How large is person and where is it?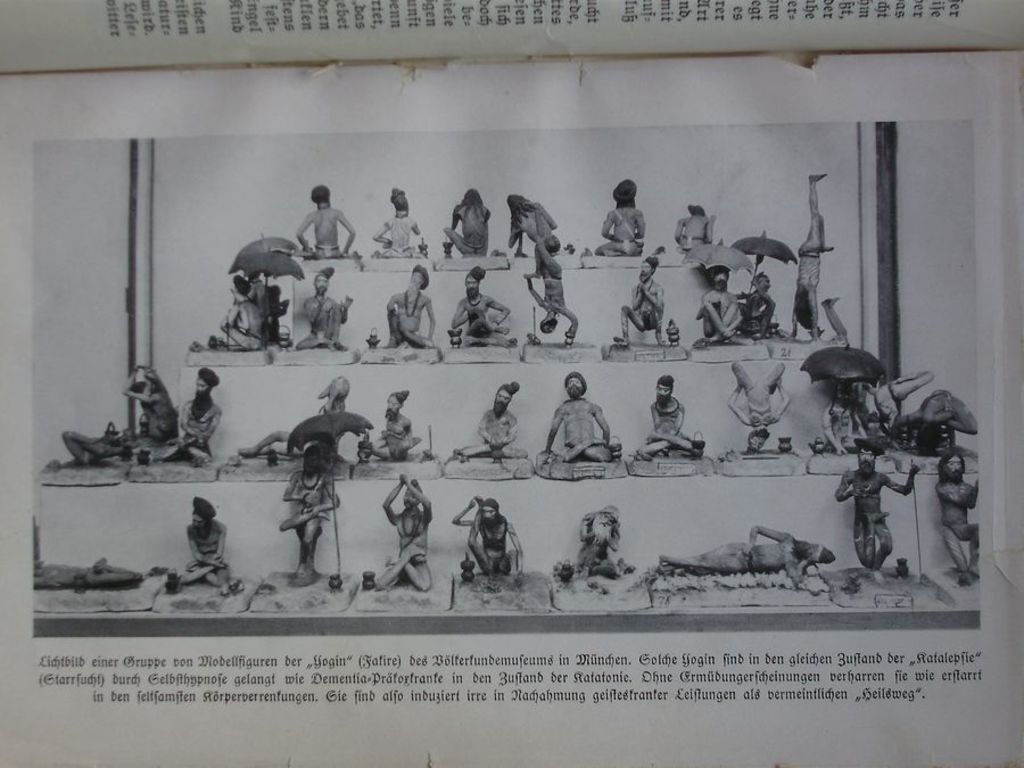
Bounding box: (left=297, top=184, right=355, bottom=257).
